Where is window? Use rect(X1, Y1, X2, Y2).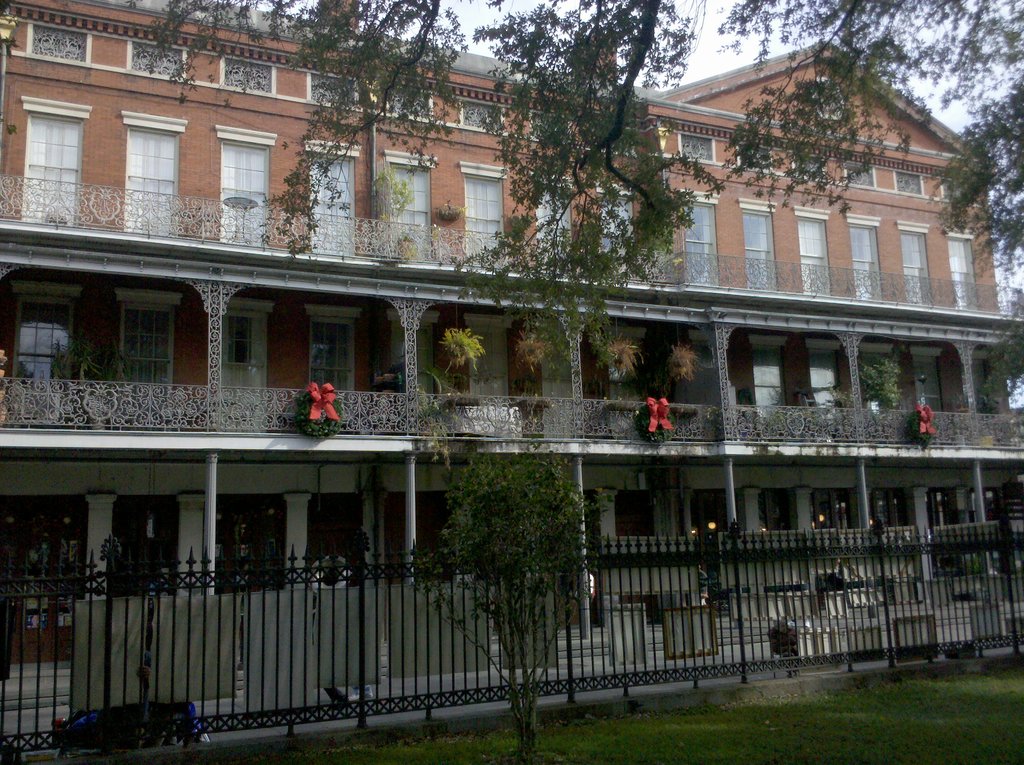
rect(109, 495, 180, 599).
